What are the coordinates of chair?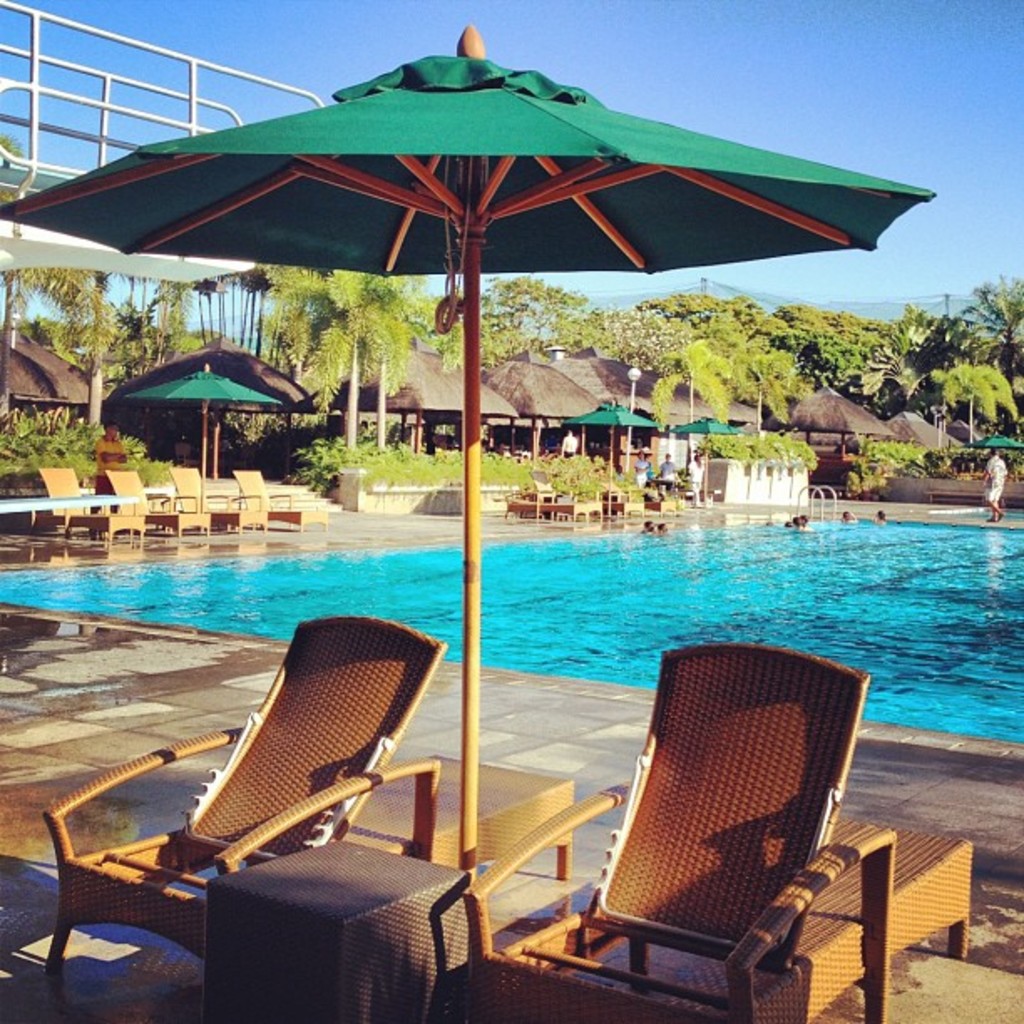
(228, 467, 326, 525).
